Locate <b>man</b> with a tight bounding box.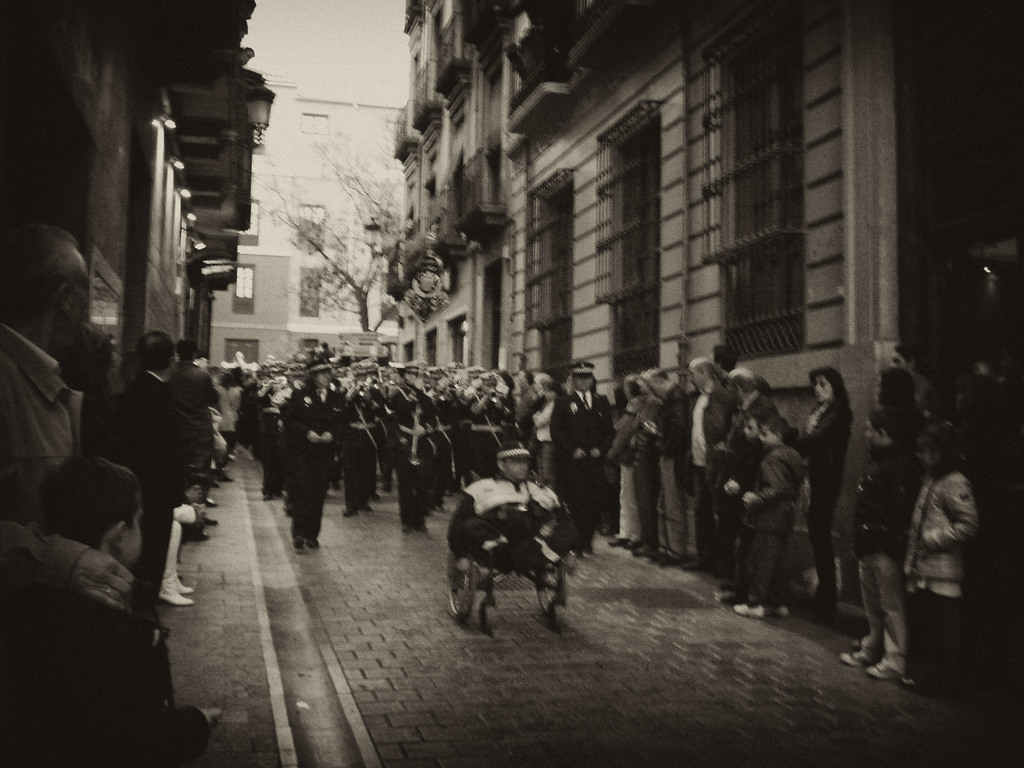
bbox=(636, 364, 686, 566).
